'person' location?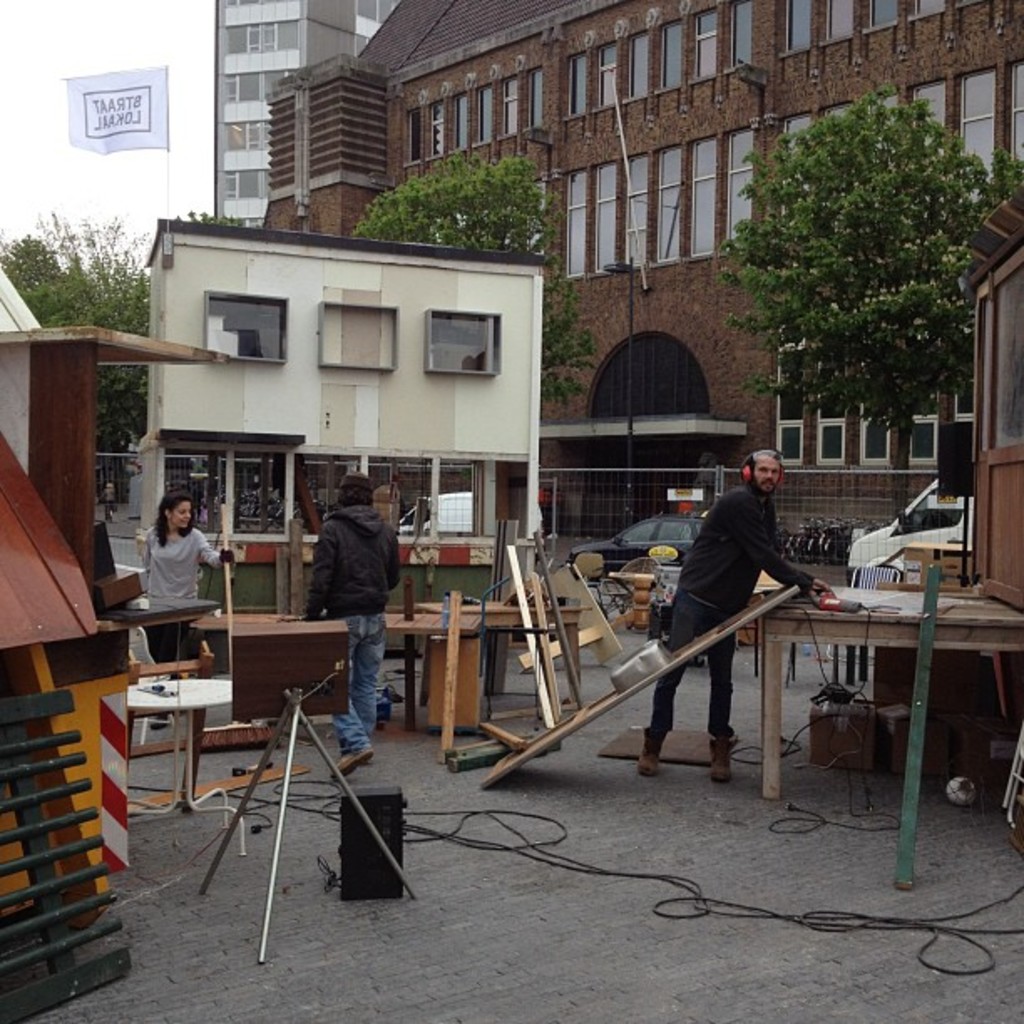
bbox(636, 450, 833, 778)
